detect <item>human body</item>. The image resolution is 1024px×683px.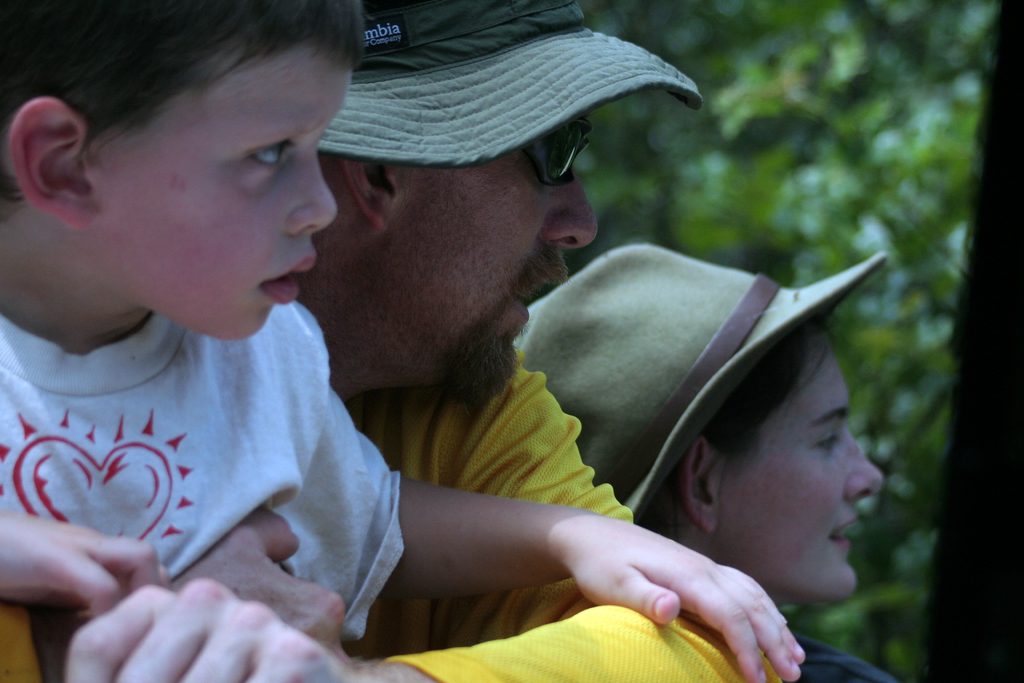
<region>0, 295, 413, 652</region>.
